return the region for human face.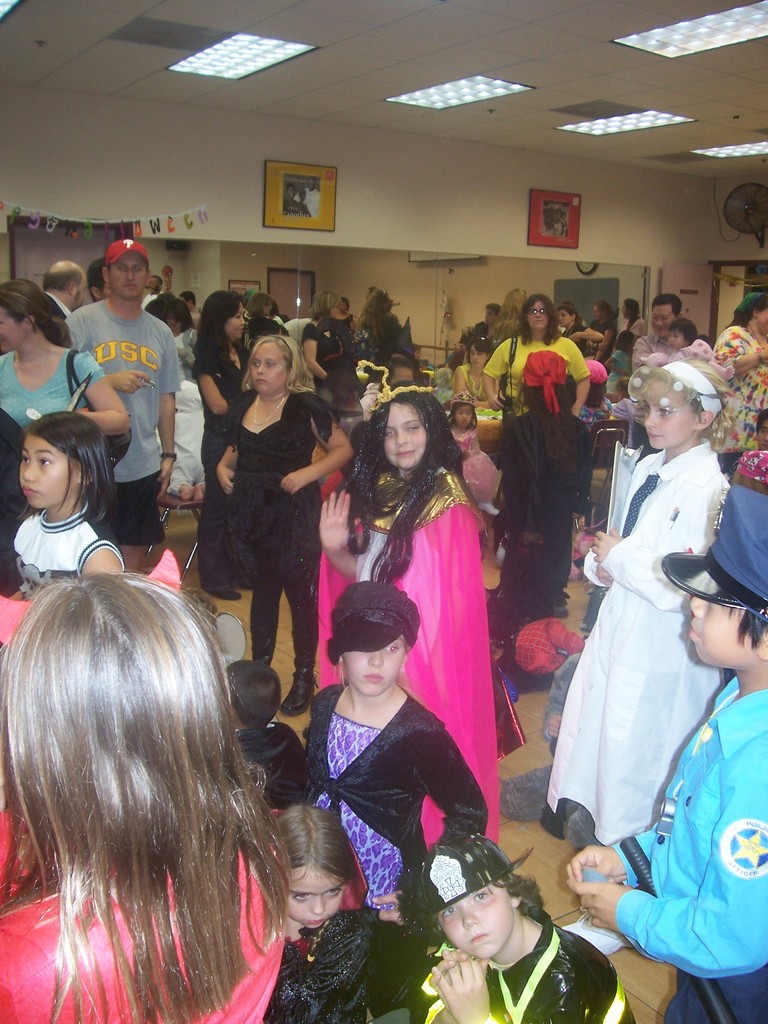
locate(253, 346, 288, 394).
